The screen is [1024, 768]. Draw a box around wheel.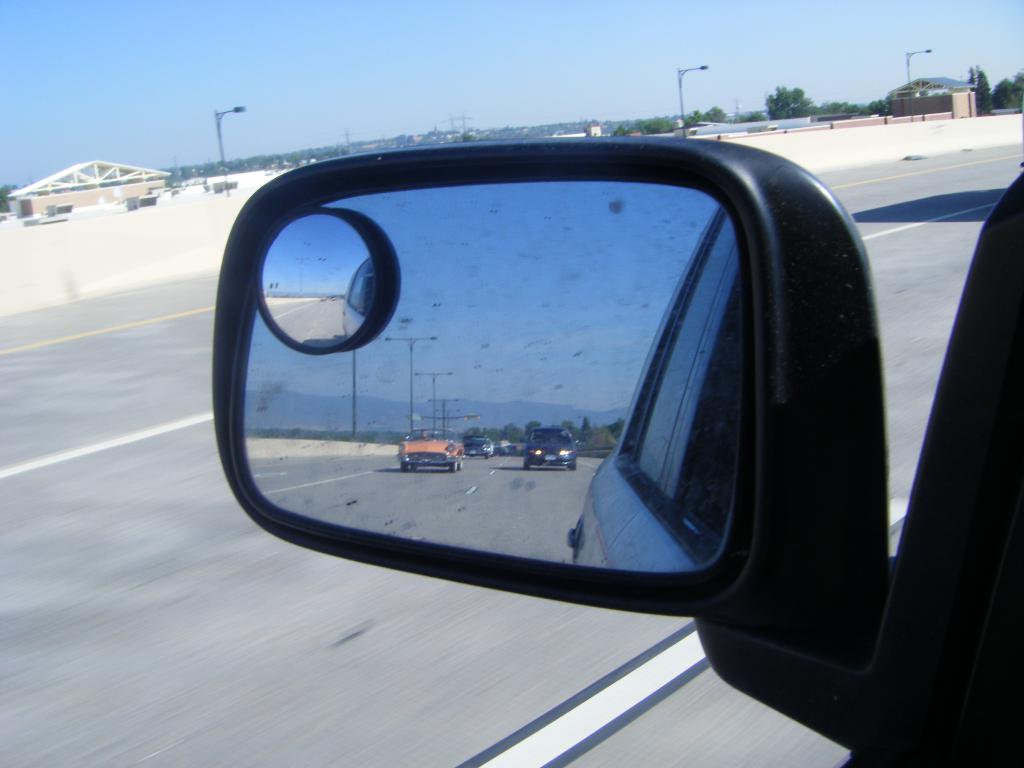
449,461,457,471.
